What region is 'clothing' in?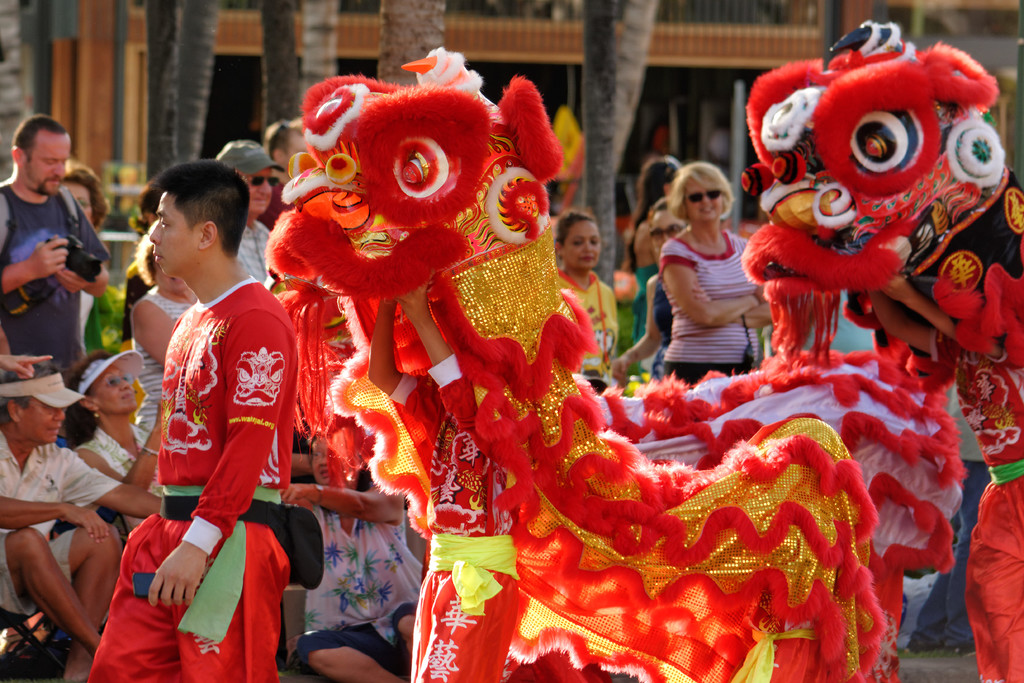
rect(535, 263, 610, 390).
